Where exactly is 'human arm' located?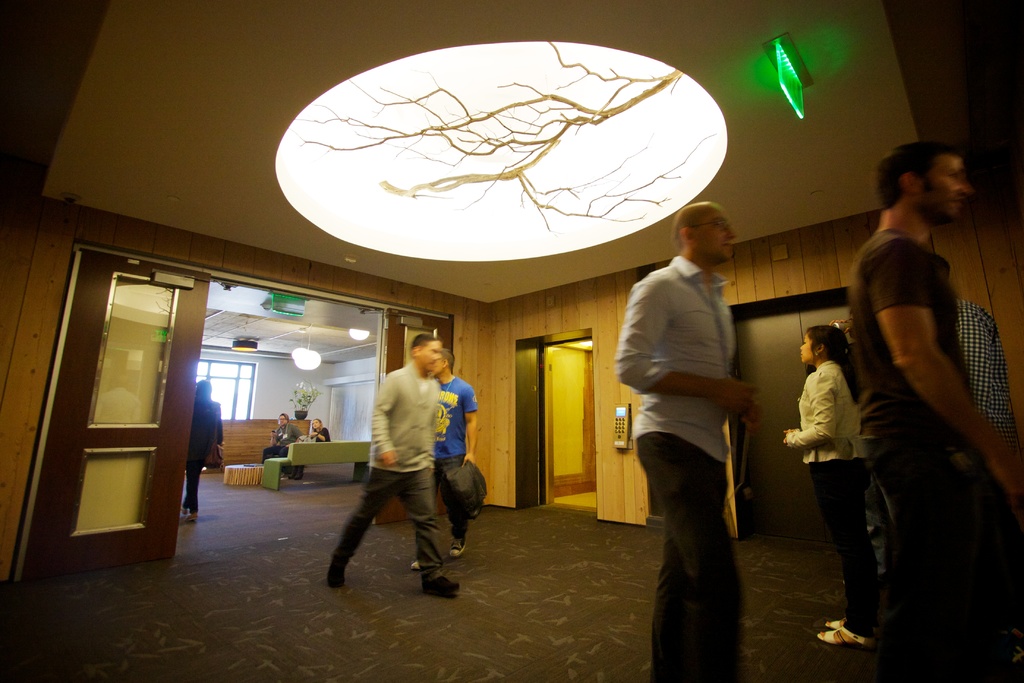
Its bounding box is 460/384/480/467.
